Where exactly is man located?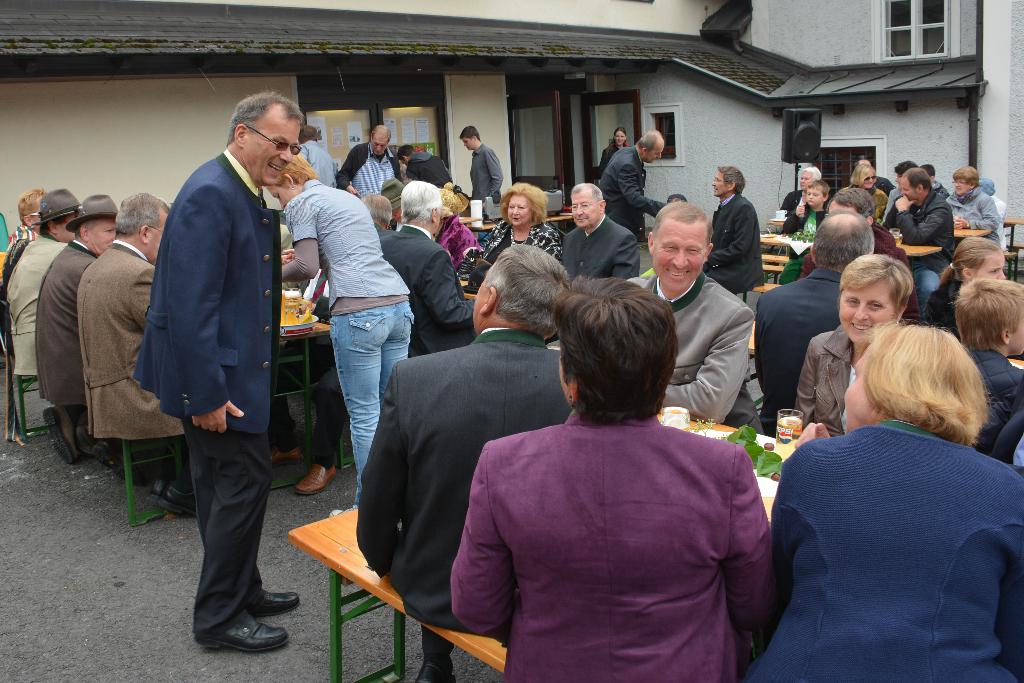
Its bounding box is {"x1": 76, "y1": 195, "x2": 195, "y2": 518}.
